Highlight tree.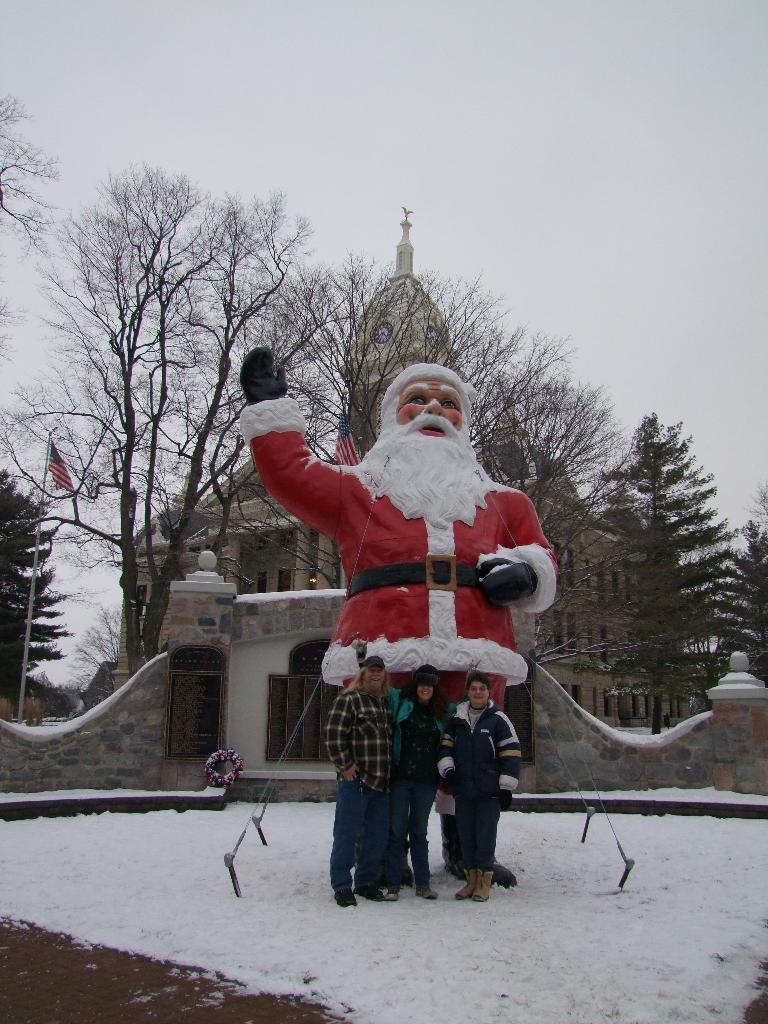
Highlighted region: {"left": 113, "top": 192, "right": 361, "bottom": 668}.
